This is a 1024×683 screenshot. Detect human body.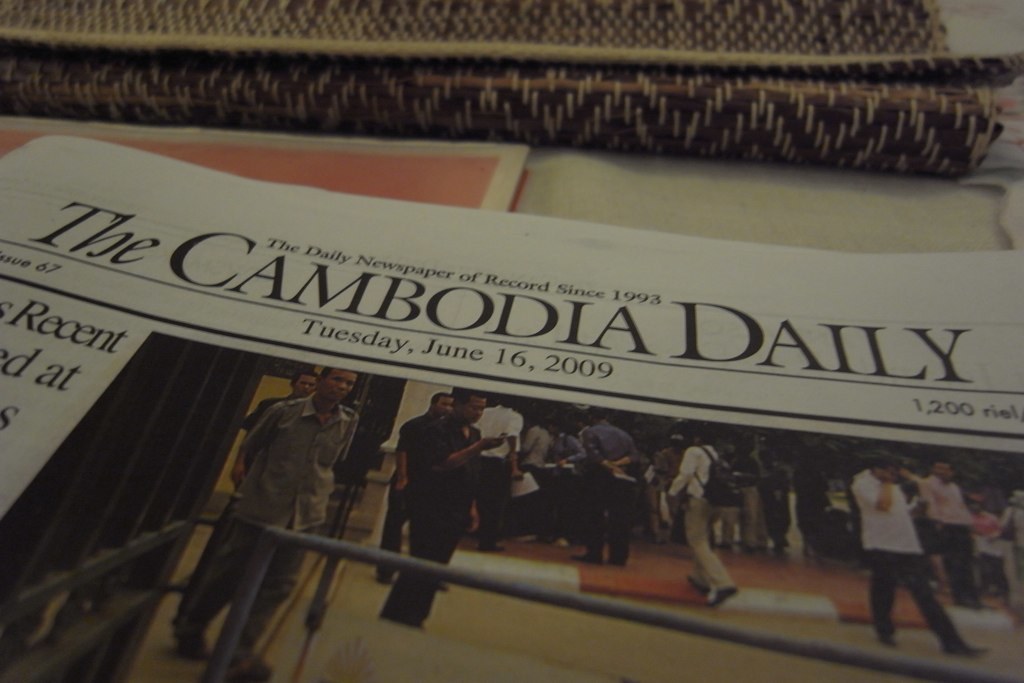
178 393 303 626.
